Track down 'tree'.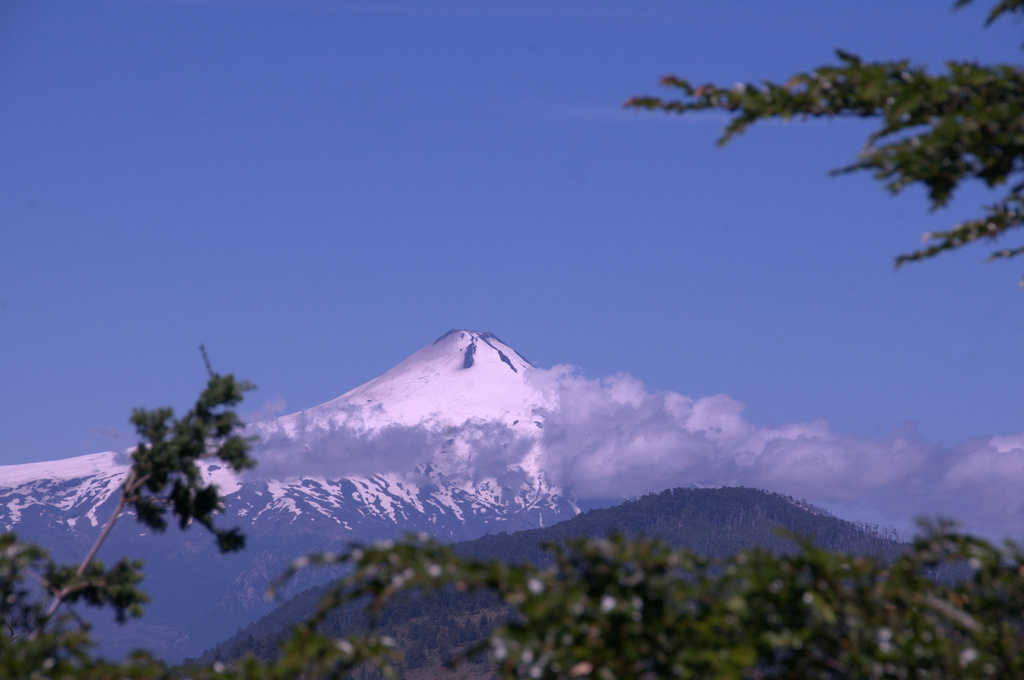
Tracked to 270 0 1023 679.
